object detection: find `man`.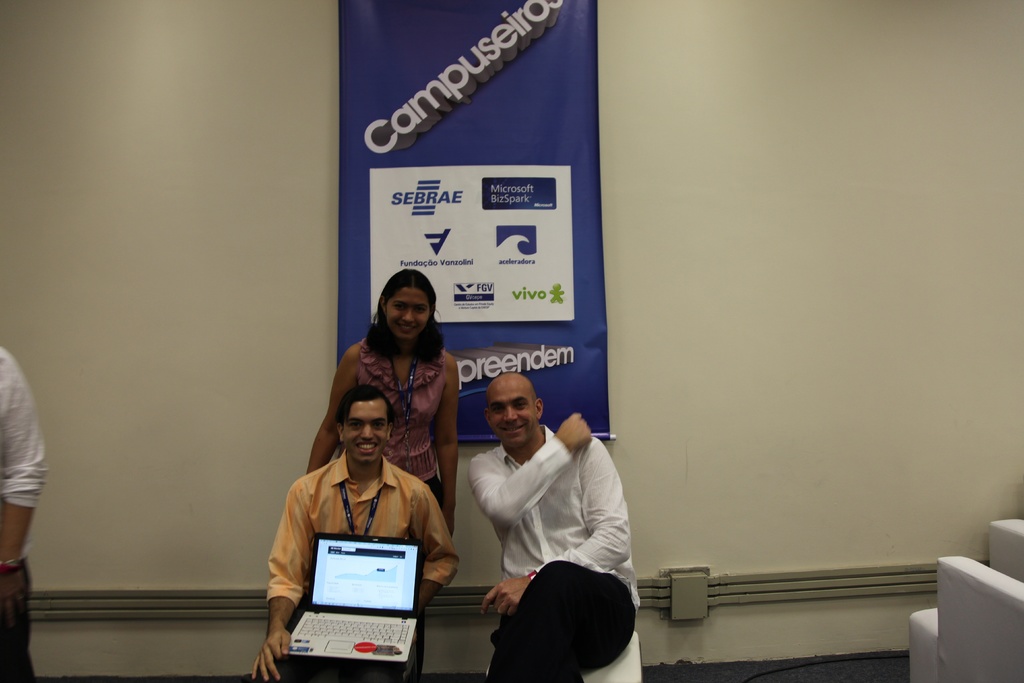
0,345,45,682.
